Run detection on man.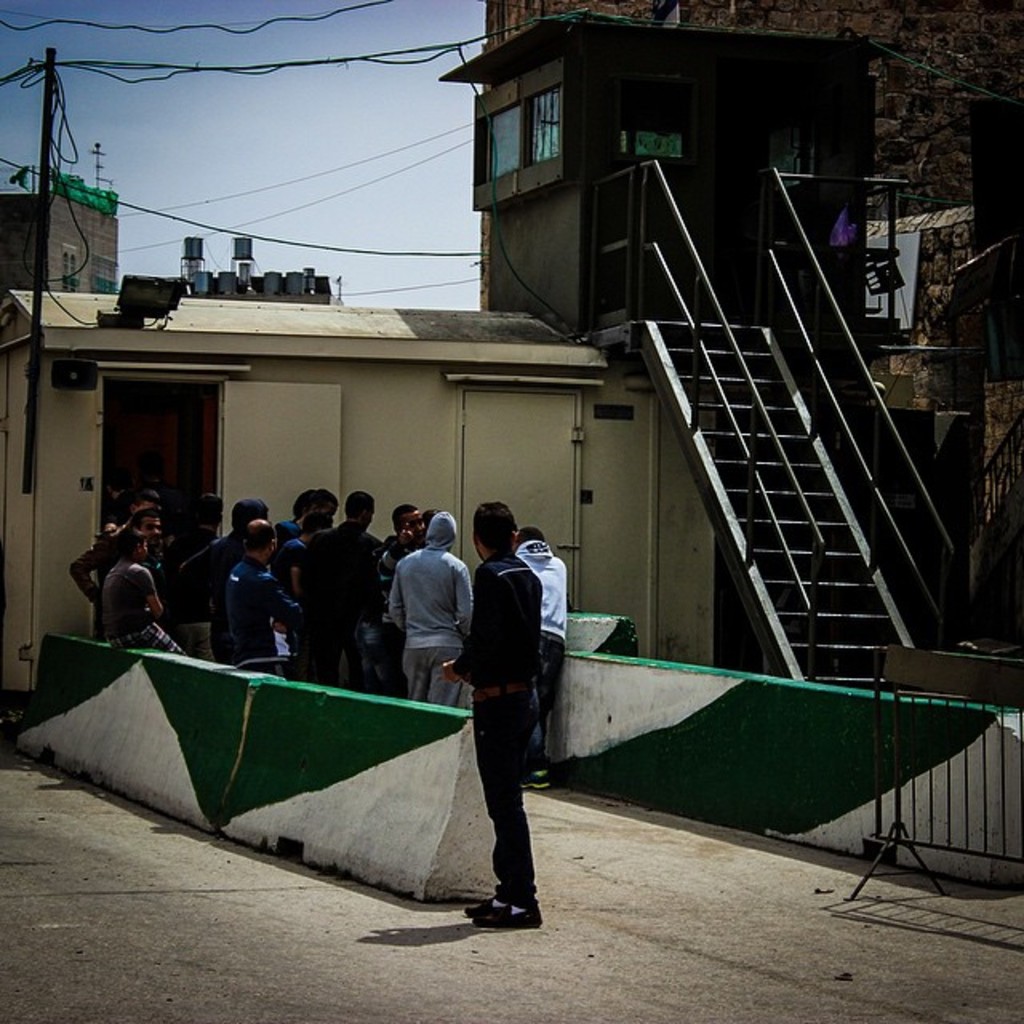
Result: [x1=509, y1=526, x2=570, y2=787].
